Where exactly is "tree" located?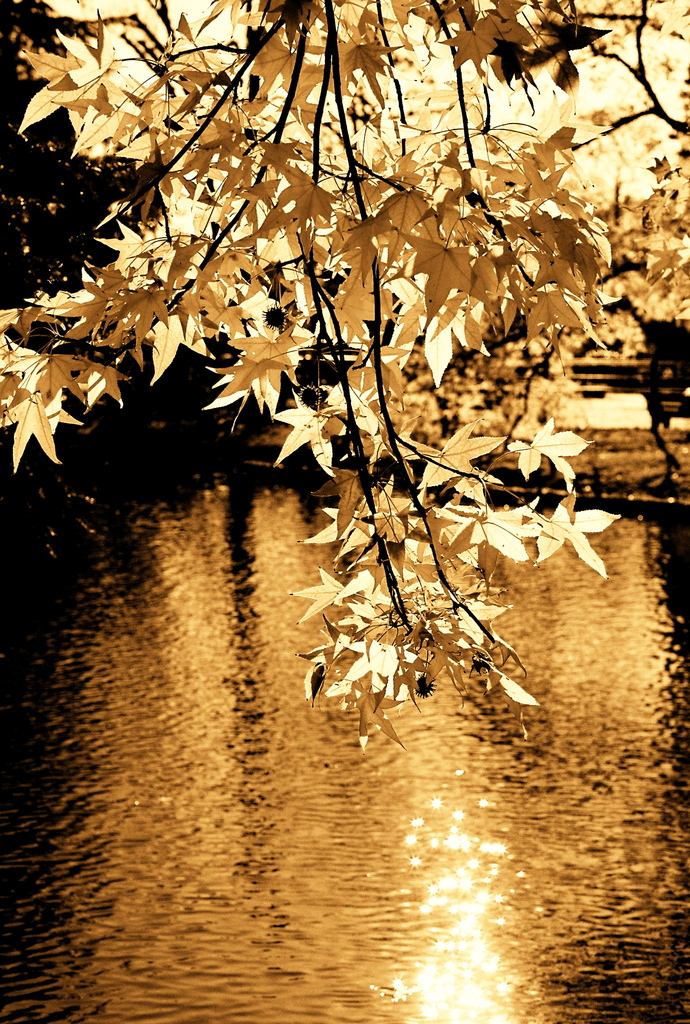
Its bounding box is select_region(0, 4, 654, 917).
